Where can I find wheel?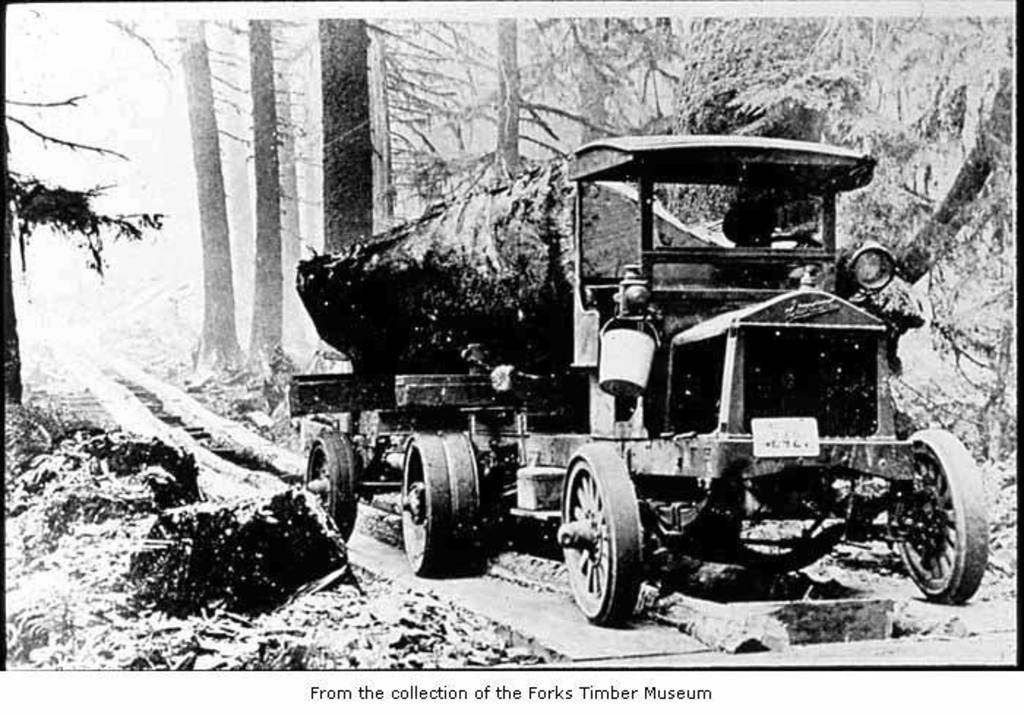
You can find it at [750,231,813,251].
